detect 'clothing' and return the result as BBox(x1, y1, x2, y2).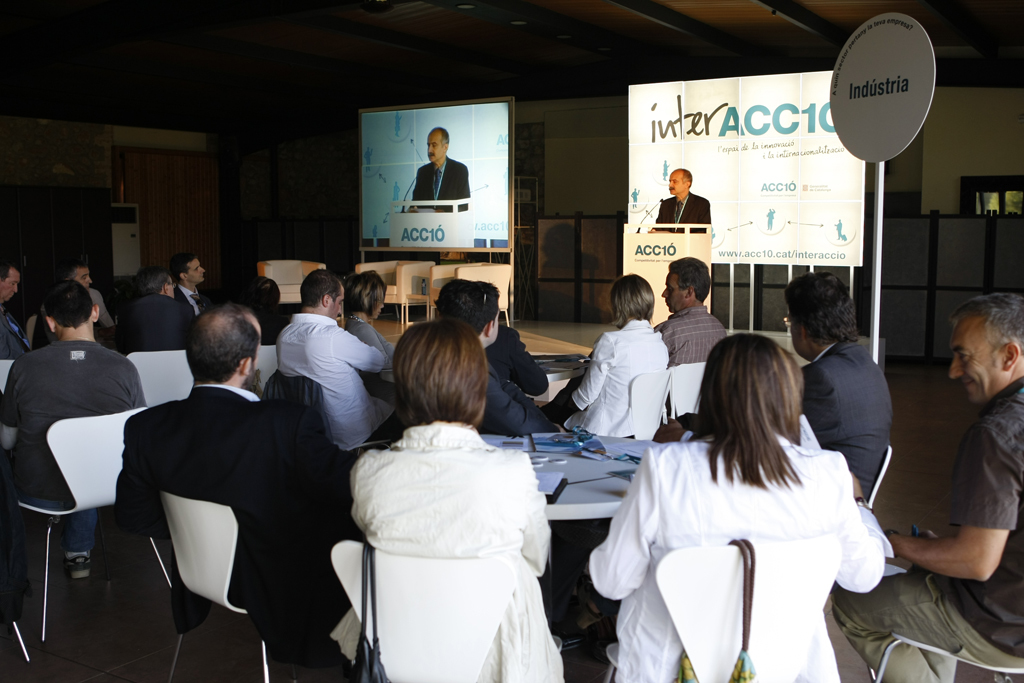
BBox(269, 308, 388, 433).
